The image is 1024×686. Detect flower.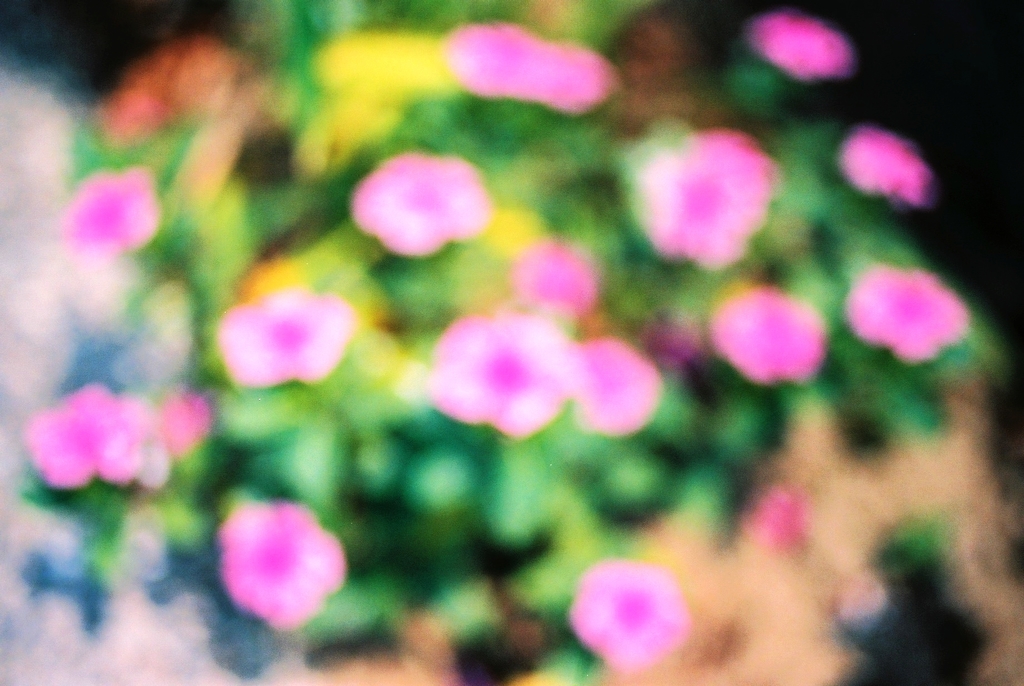
Detection: [left=568, top=560, right=690, bottom=669].
